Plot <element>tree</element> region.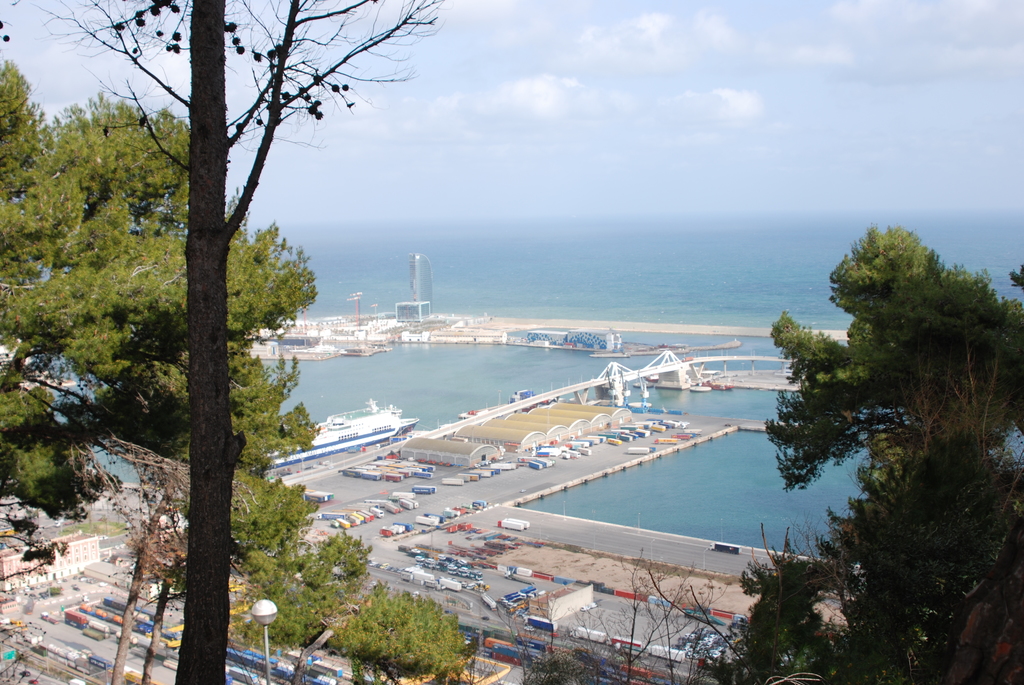
Plotted at bbox(42, 0, 446, 684).
